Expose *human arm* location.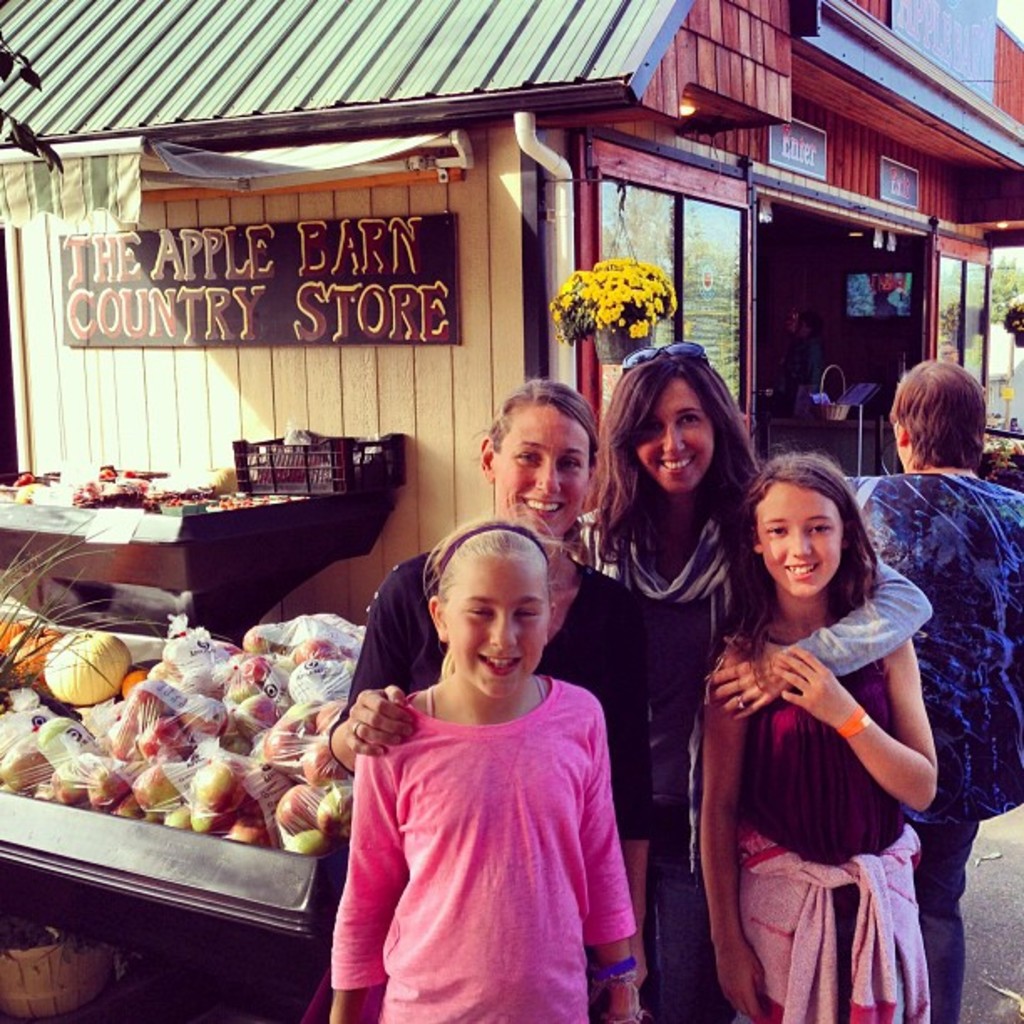
Exposed at (x1=602, y1=599, x2=668, y2=1022).
